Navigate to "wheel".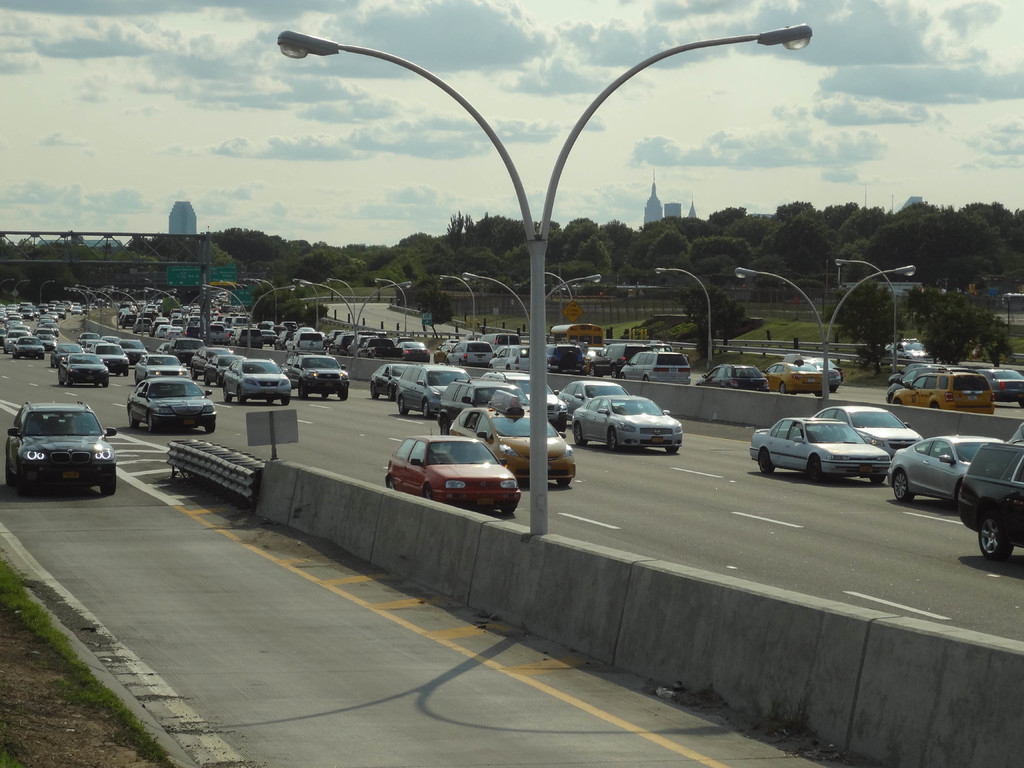
Navigation target: 202:415:221:435.
